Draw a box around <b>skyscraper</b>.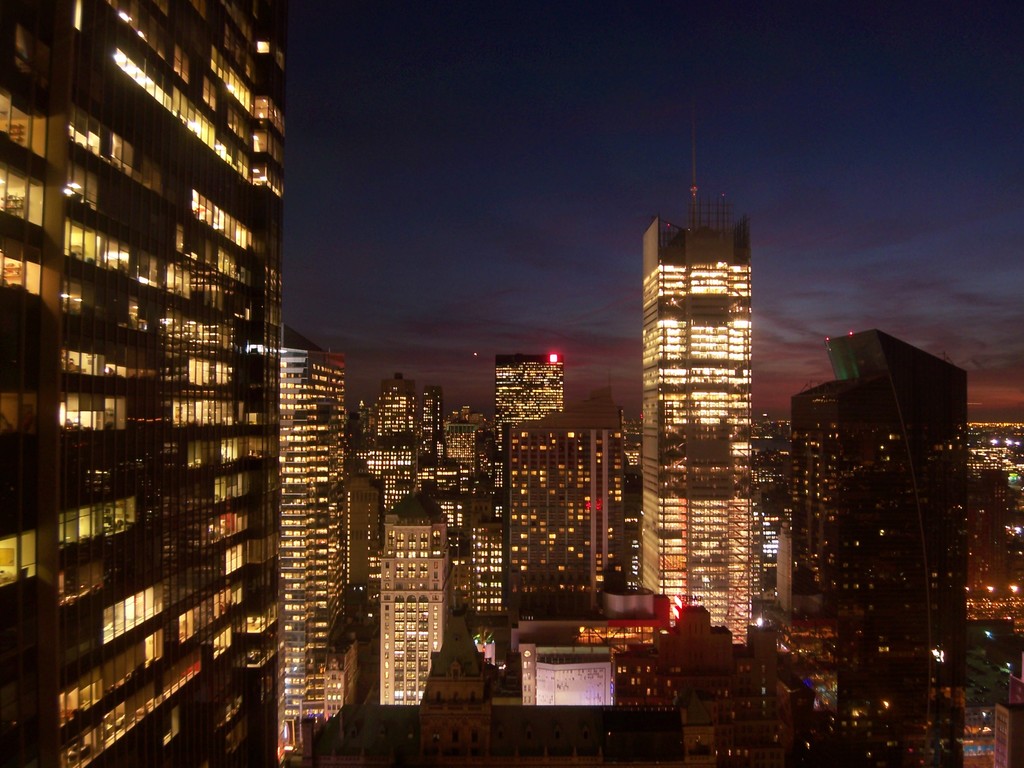
select_region(644, 216, 767, 655).
